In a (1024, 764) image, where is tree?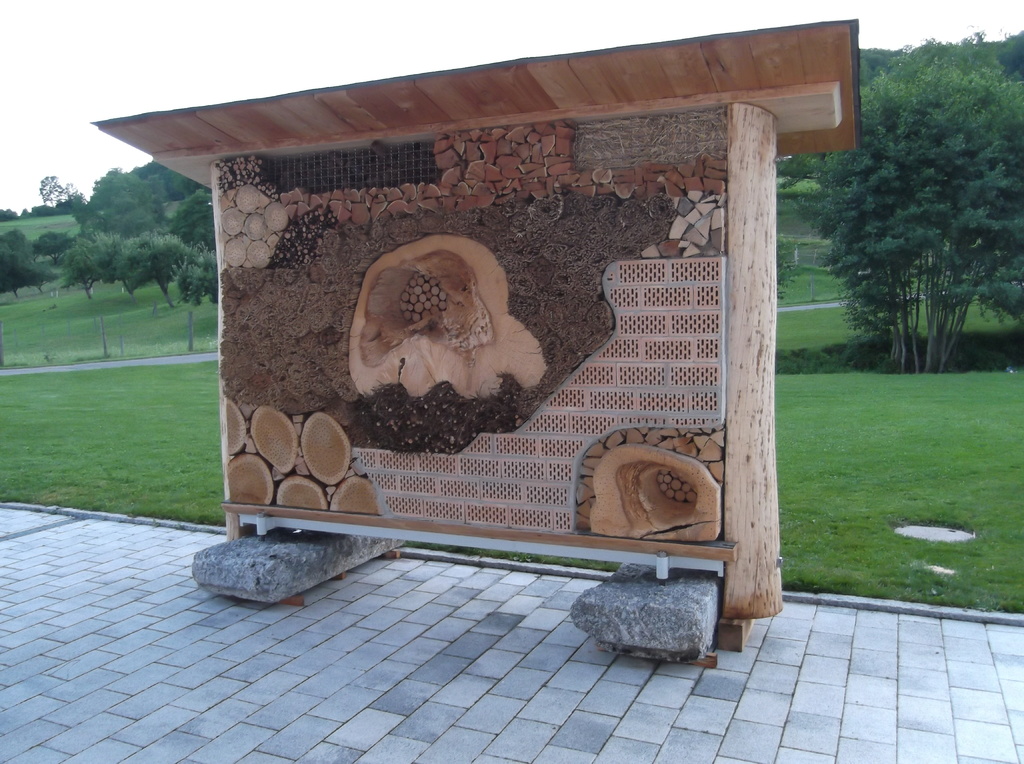
crop(56, 180, 90, 214).
